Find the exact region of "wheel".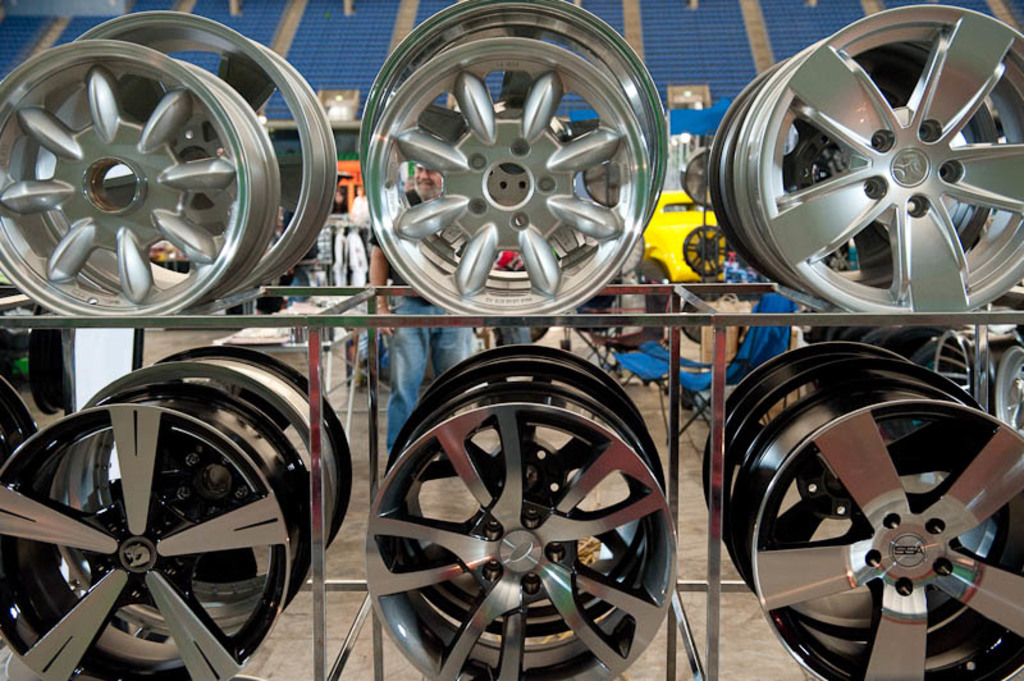
Exact region: {"left": 0, "top": 38, "right": 279, "bottom": 321}.
